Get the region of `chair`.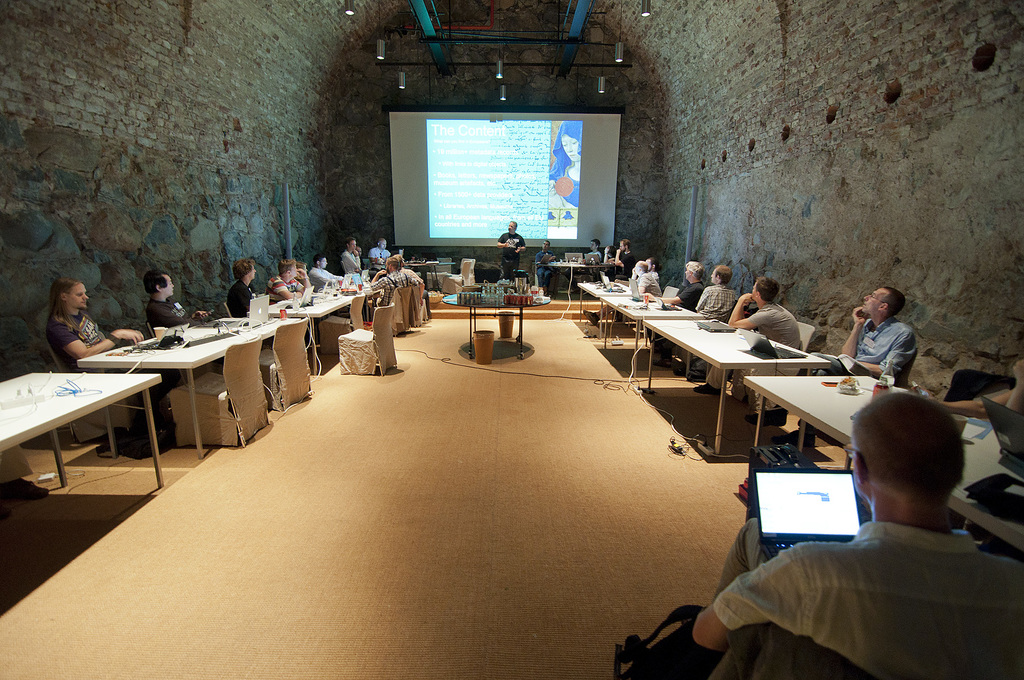
[left=142, top=317, right=158, bottom=338].
